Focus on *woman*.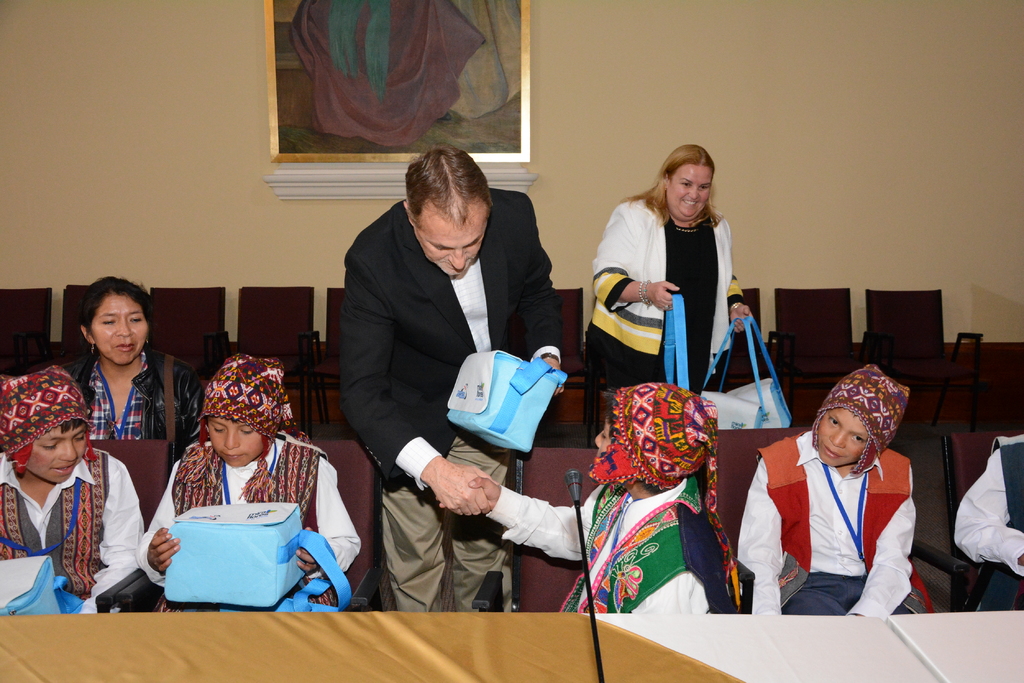
Focused at box=[608, 139, 762, 446].
